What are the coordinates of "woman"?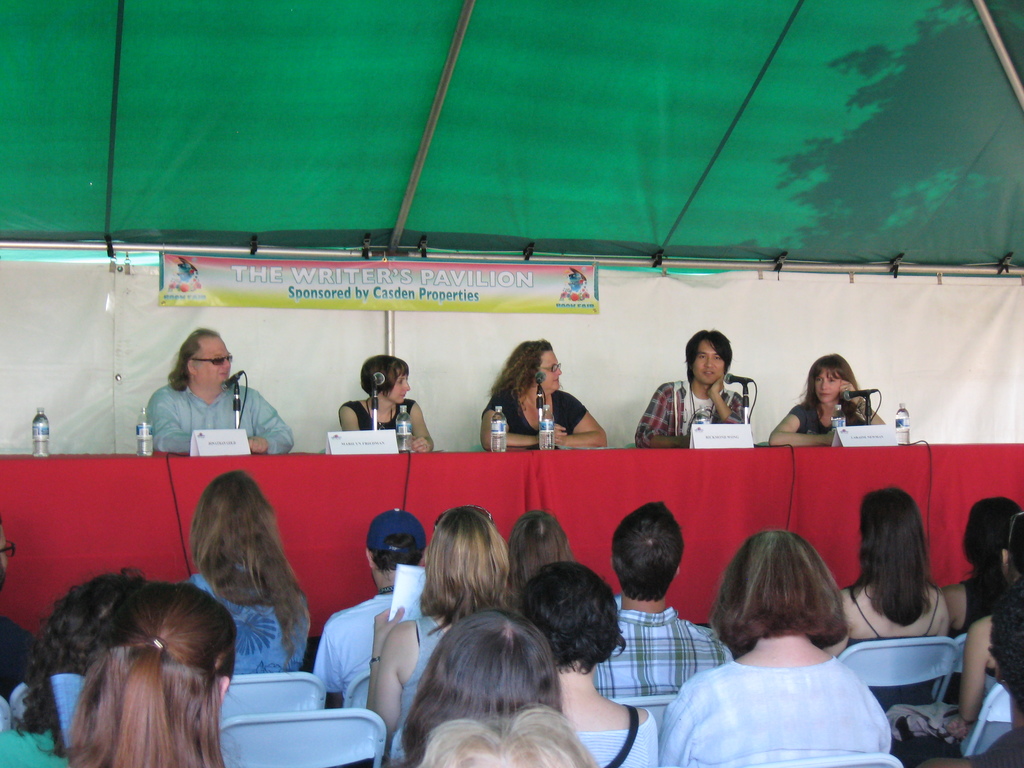
<region>767, 353, 883, 448</region>.
